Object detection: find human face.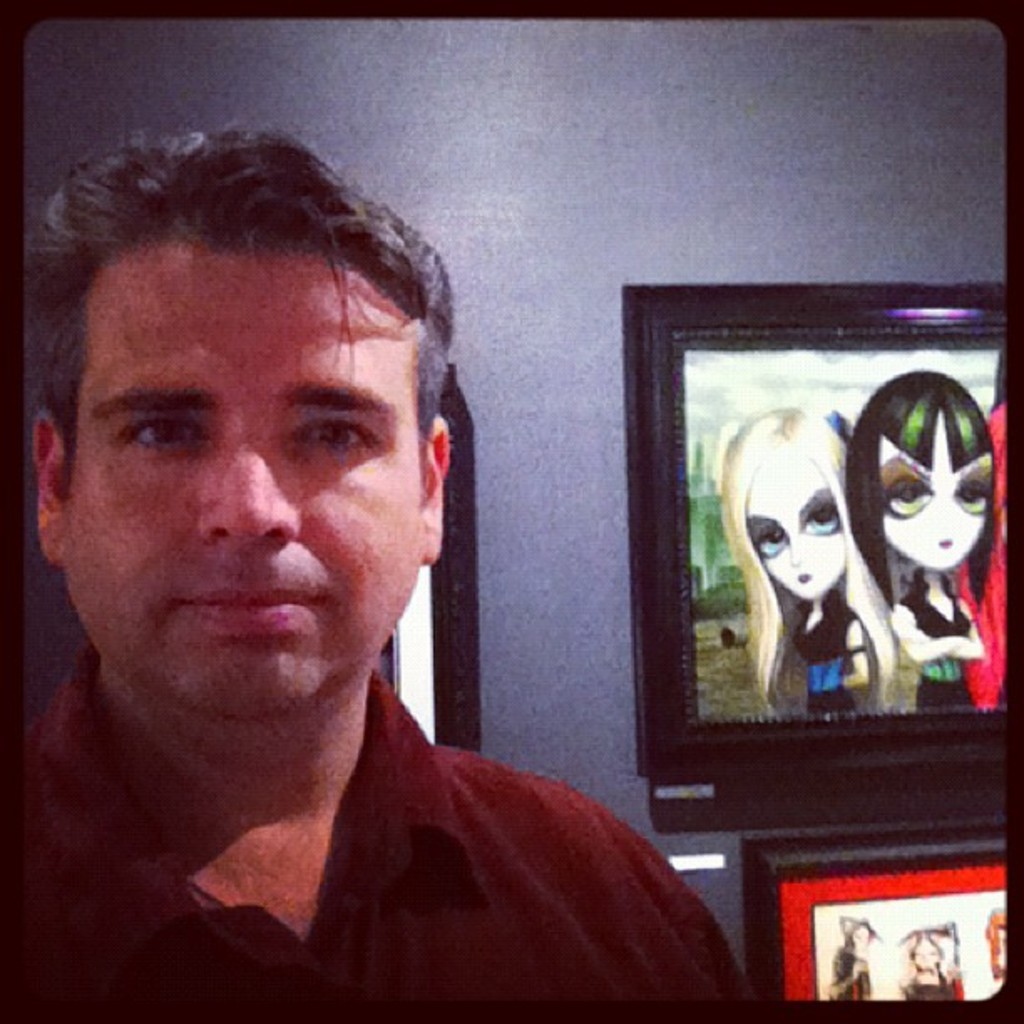
select_region(59, 236, 427, 723).
